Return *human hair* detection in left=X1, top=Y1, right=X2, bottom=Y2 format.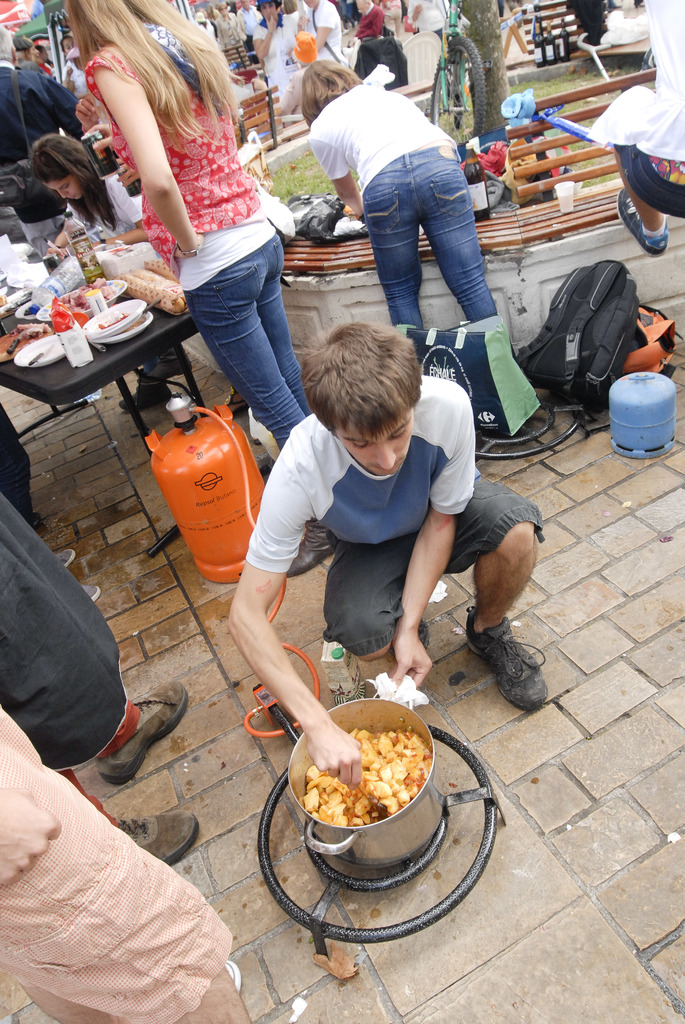
left=305, top=56, right=361, bottom=127.
